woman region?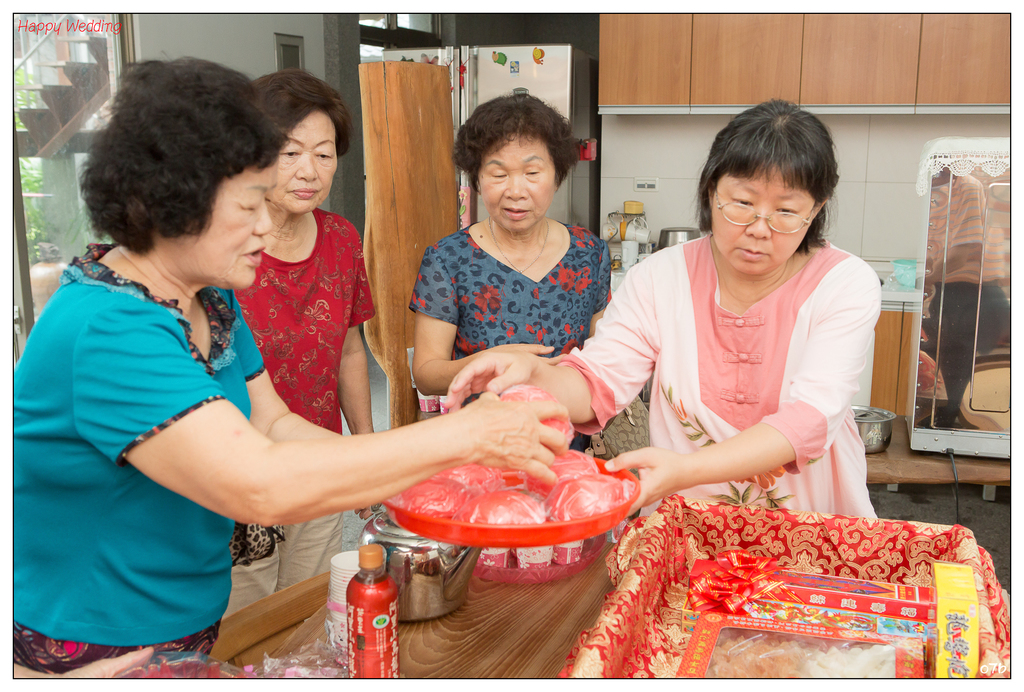
(left=441, top=95, right=890, bottom=523)
